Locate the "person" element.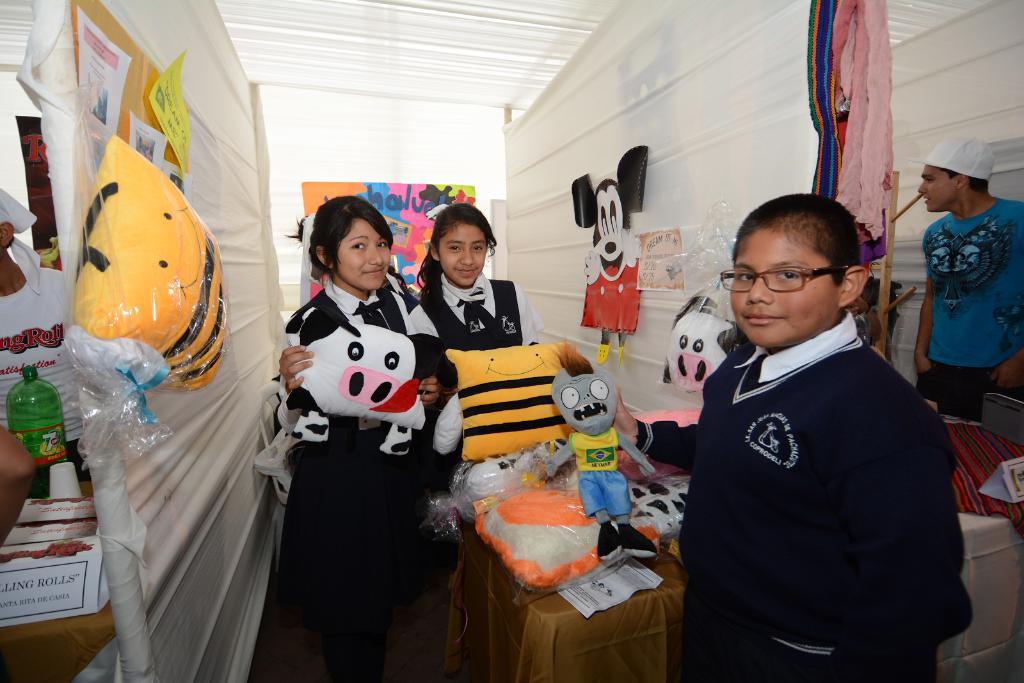
Element bbox: region(921, 118, 1016, 437).
